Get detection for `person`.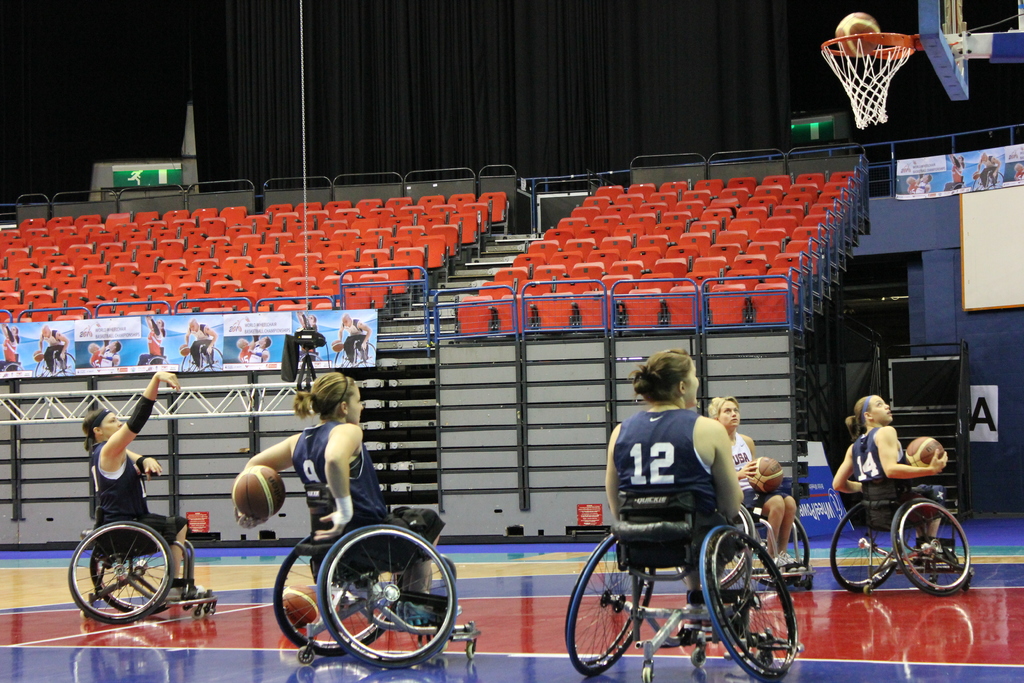
Detection: 1015, 162, 1023, 183.
